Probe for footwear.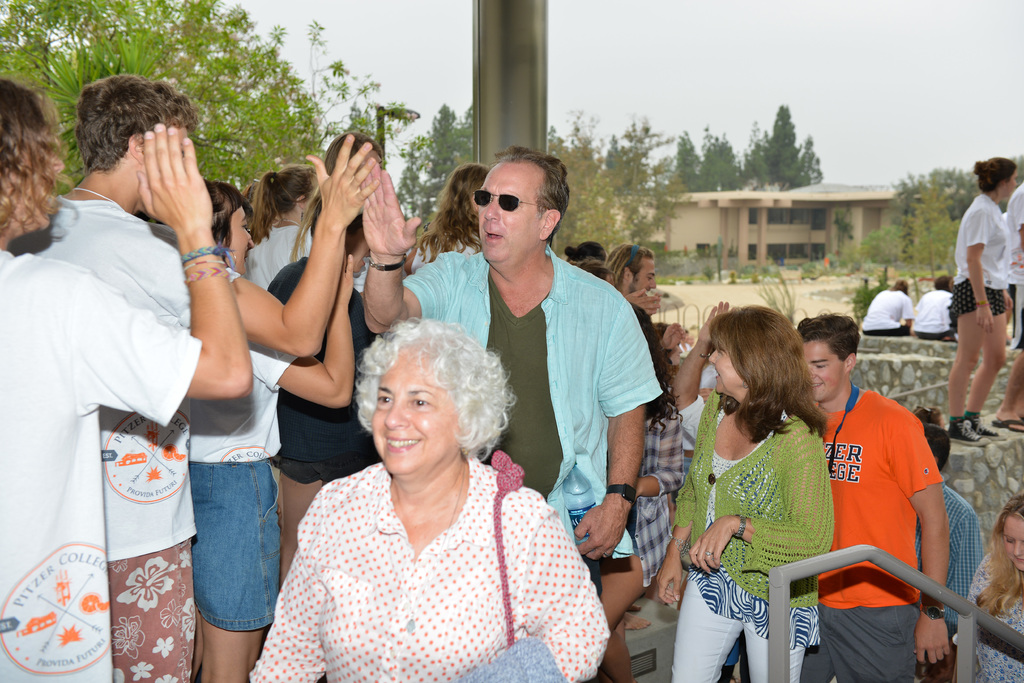
Probe result: x1=972 y1=411 x2=998 y2=441.
